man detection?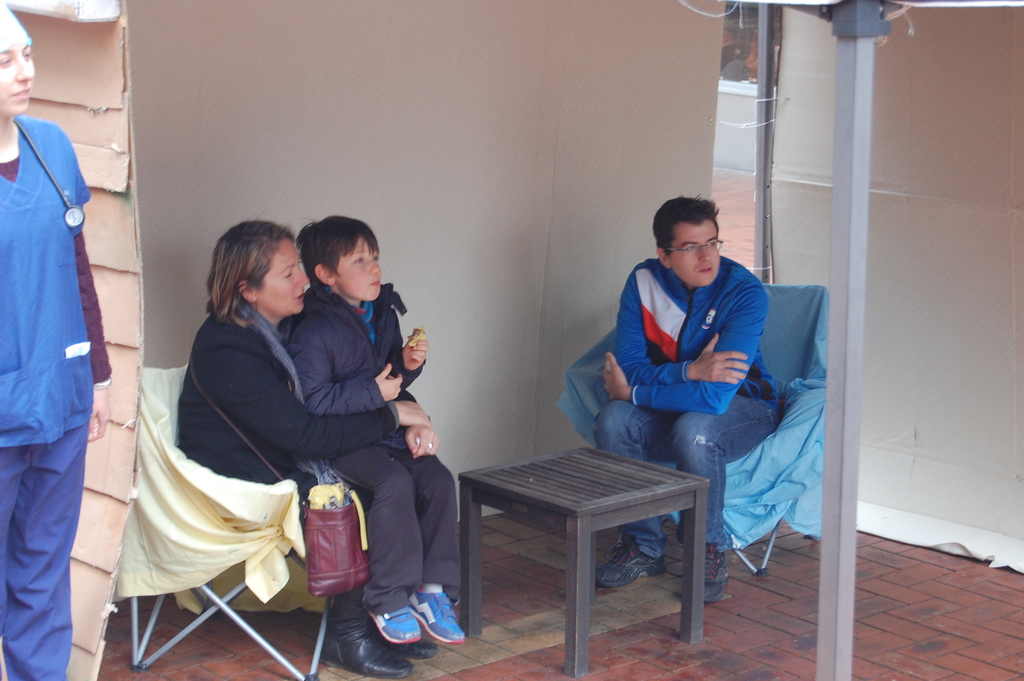
[left=590, top=195, right=780, bottom=602]
